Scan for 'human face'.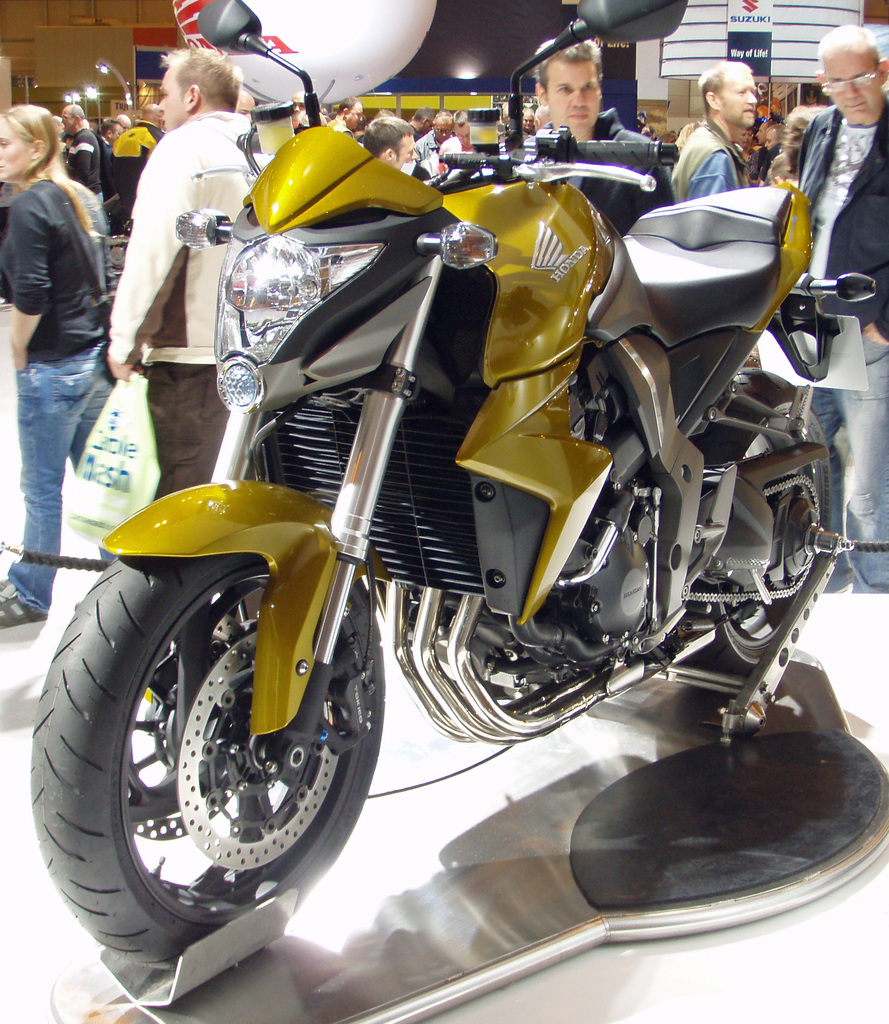
Scan result: (x1=453, y1=122, x2=471, y2=148).
